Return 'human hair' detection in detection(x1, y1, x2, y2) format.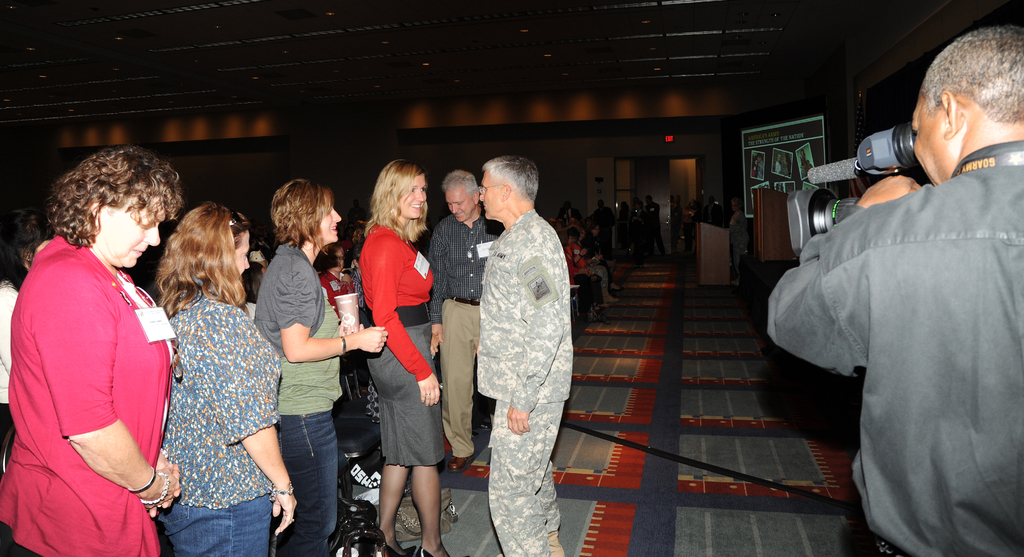
detection(558, 231, 569, 245).
